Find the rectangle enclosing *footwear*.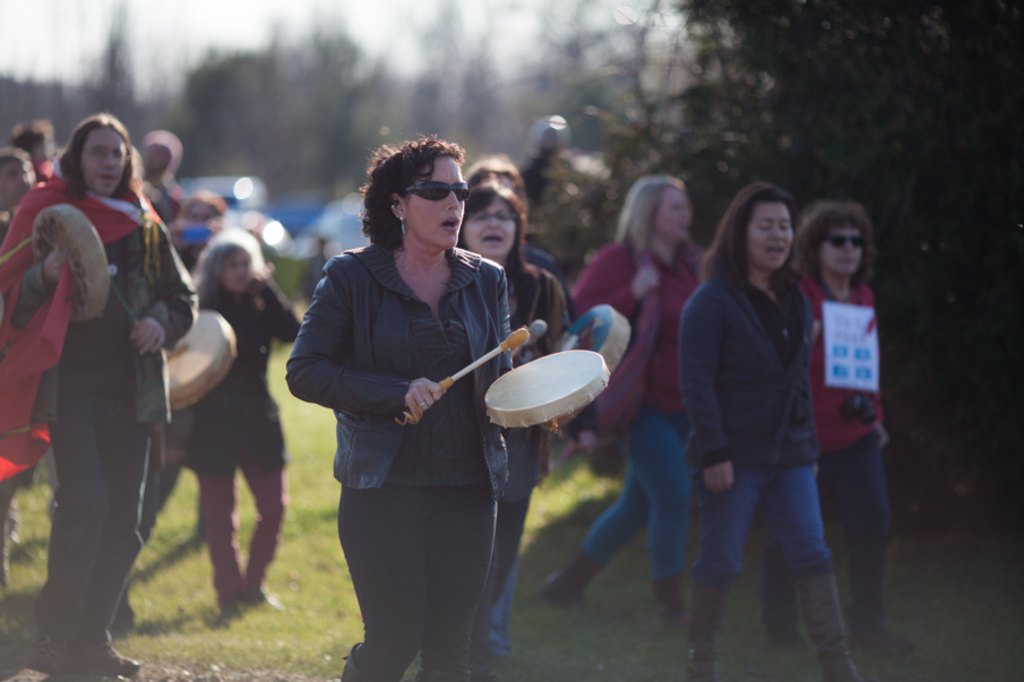
pyautogui.locateOnScreen(654, 570, 689, 618).
